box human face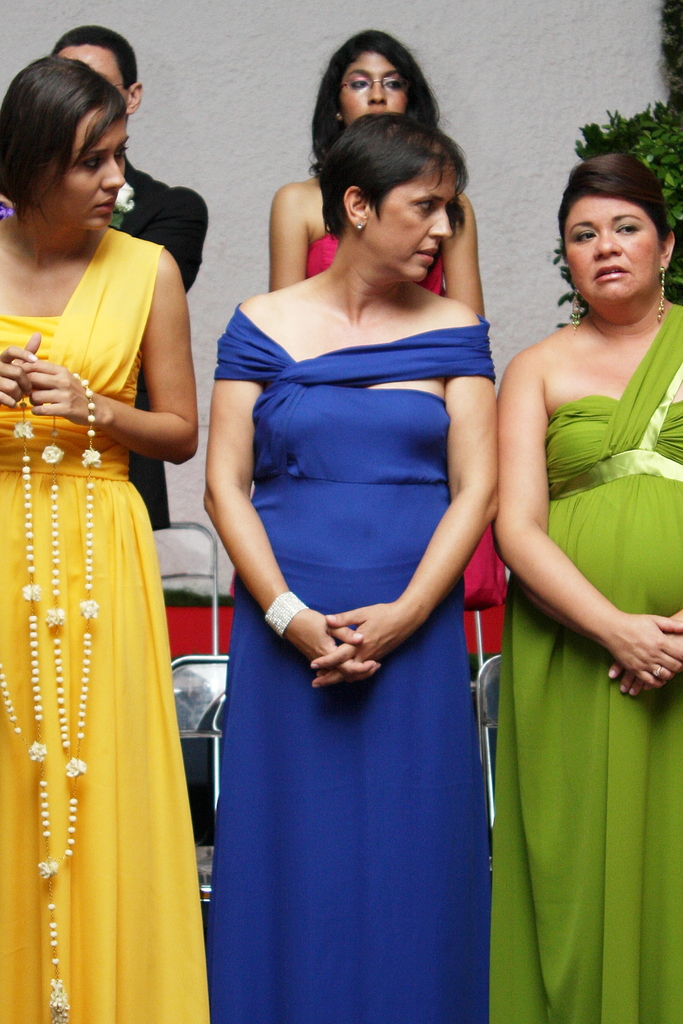
locate(341, 51, 407, 113)
